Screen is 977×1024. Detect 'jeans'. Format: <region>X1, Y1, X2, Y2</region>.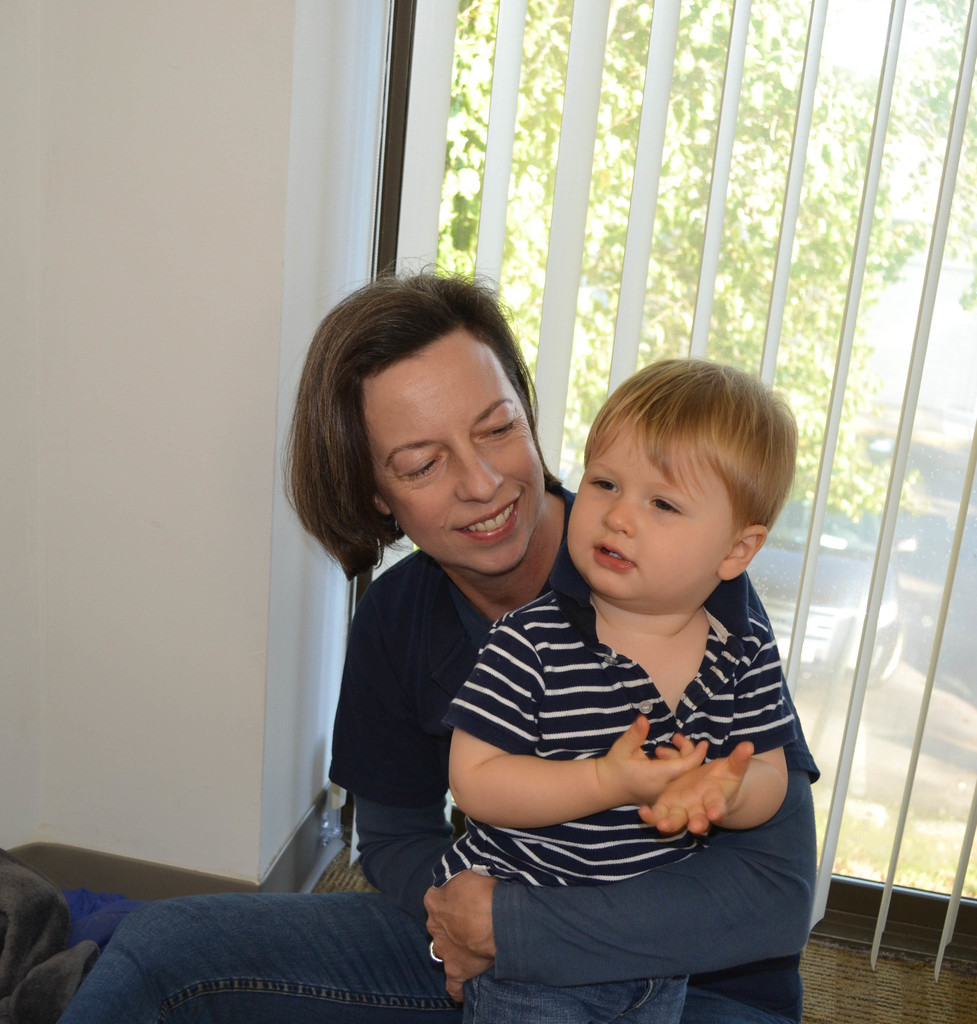
<region>57, 892, 795, 1023</region>.
